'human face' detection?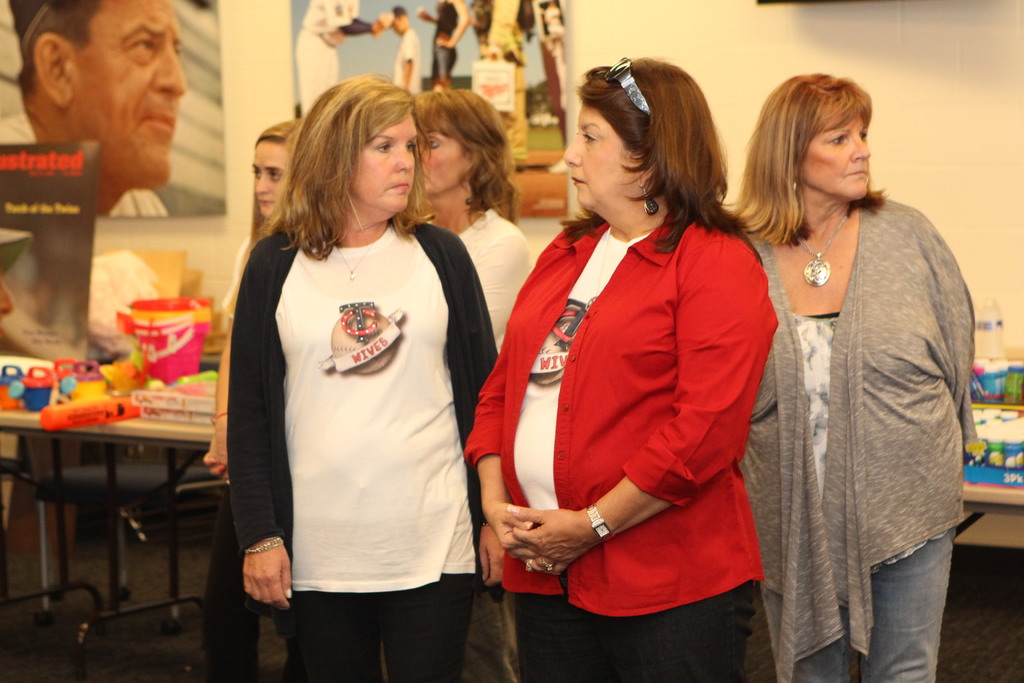
Rect(68, 0, 182, 192)
